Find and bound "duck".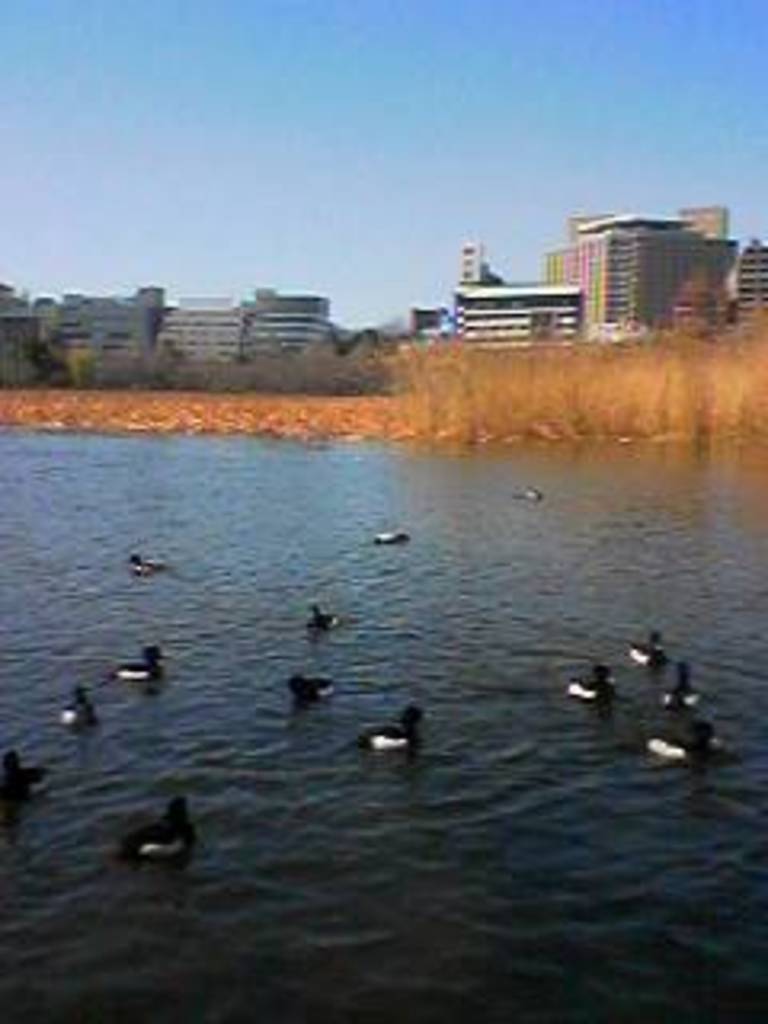
Bound: 346,694,419,755.
